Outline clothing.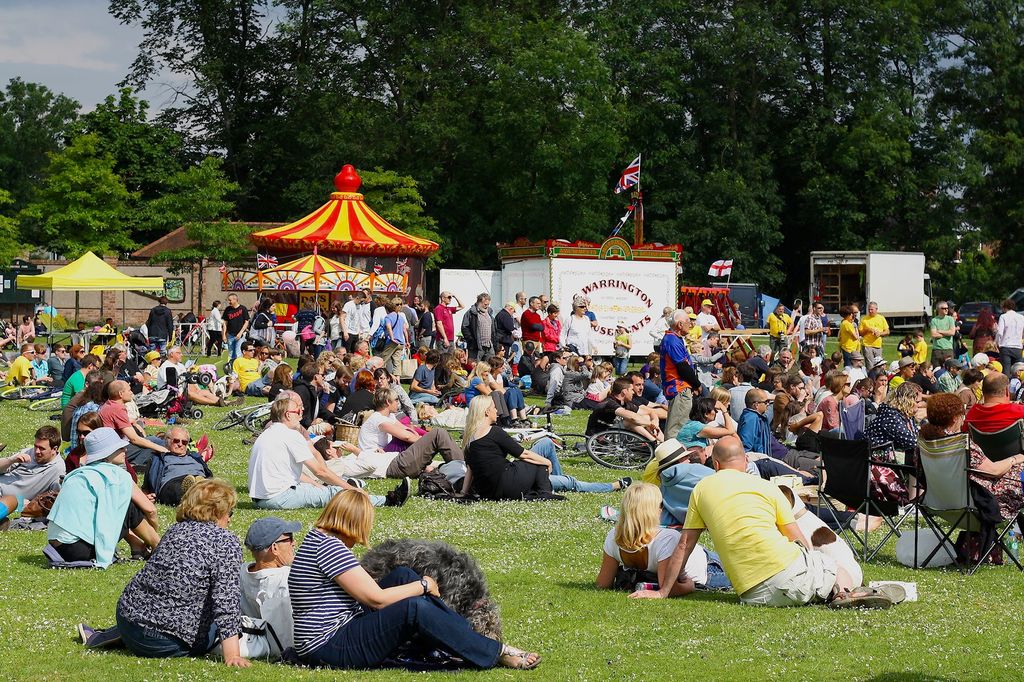
Outline: (left=61, top=369, right=85, bottom=400).
